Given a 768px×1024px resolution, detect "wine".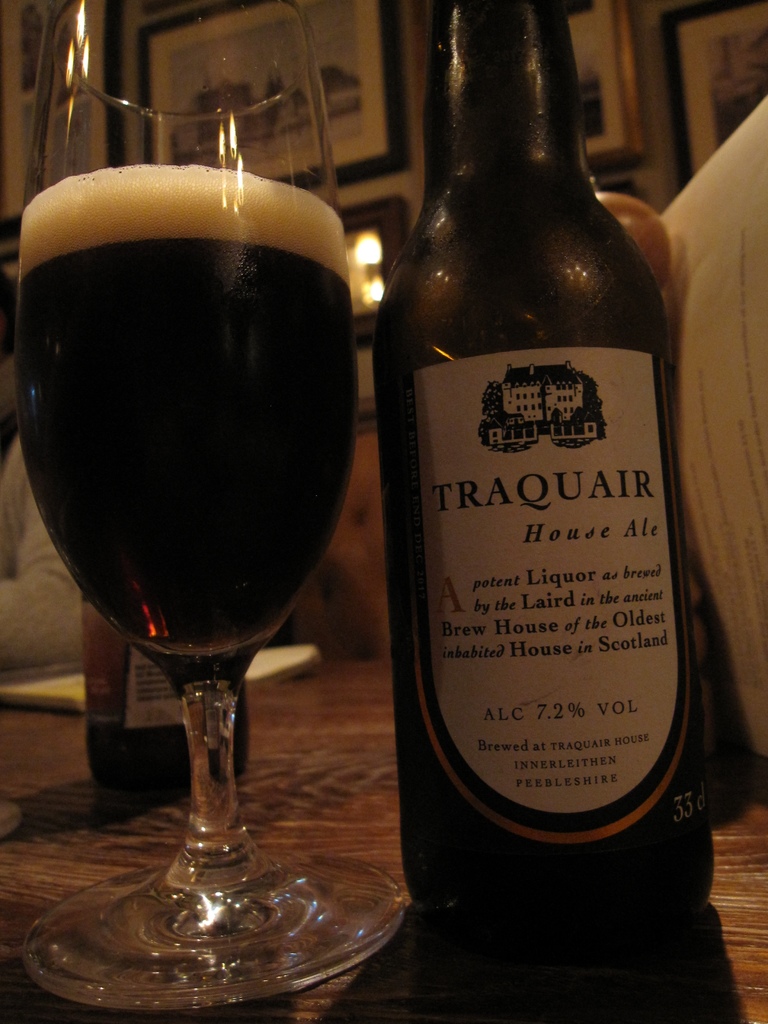
x1=384 y1=0 x2=716 y2=939.
